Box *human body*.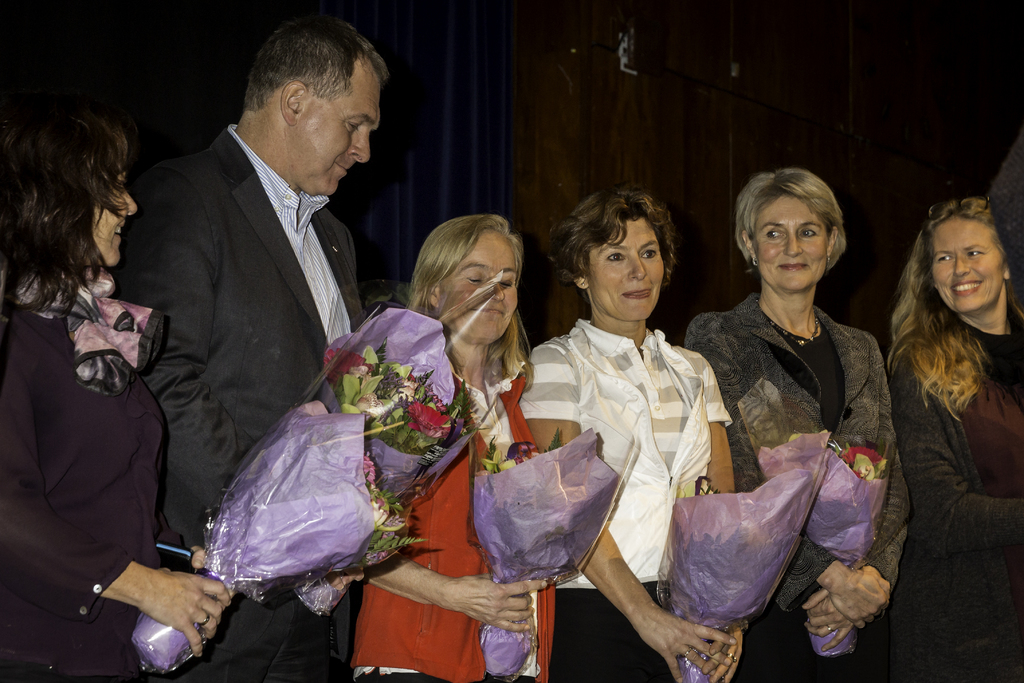
111,3,367,682.
